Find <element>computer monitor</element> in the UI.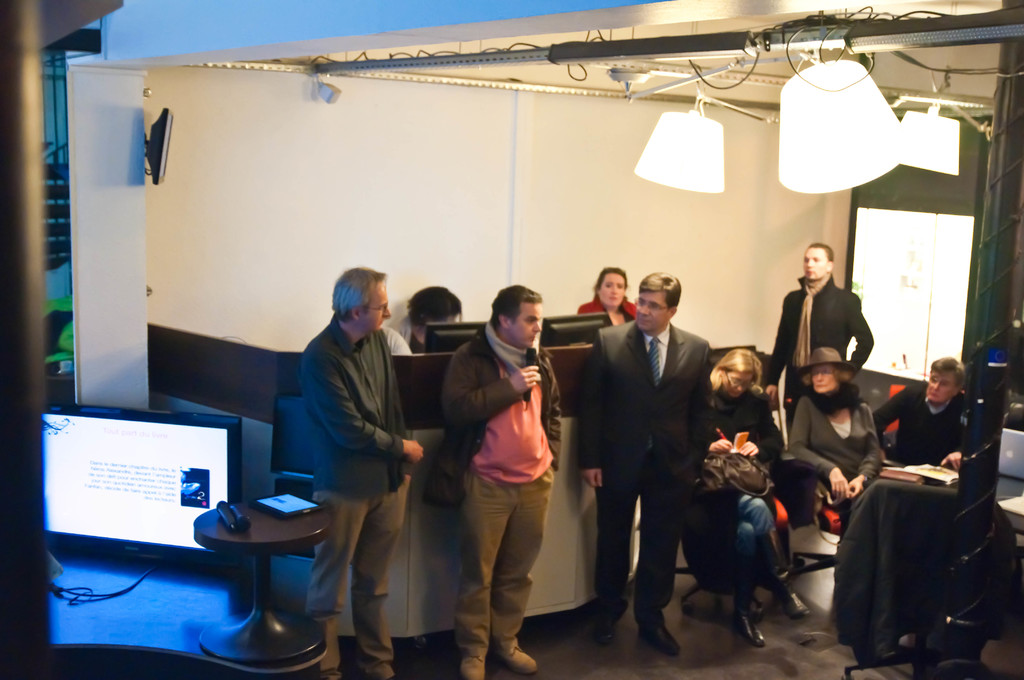
UI element at region(48, 418, 231, 580).
